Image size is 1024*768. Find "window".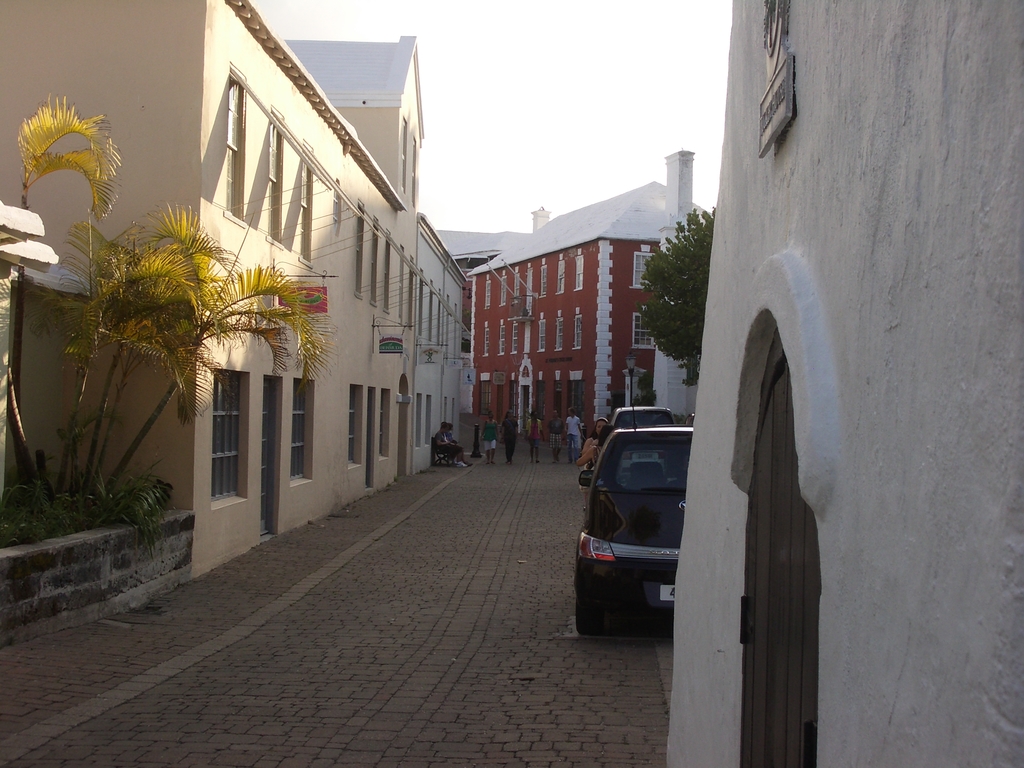
{"x1": 414, "y1": 392, "x2": 422, "y2": 447}.
